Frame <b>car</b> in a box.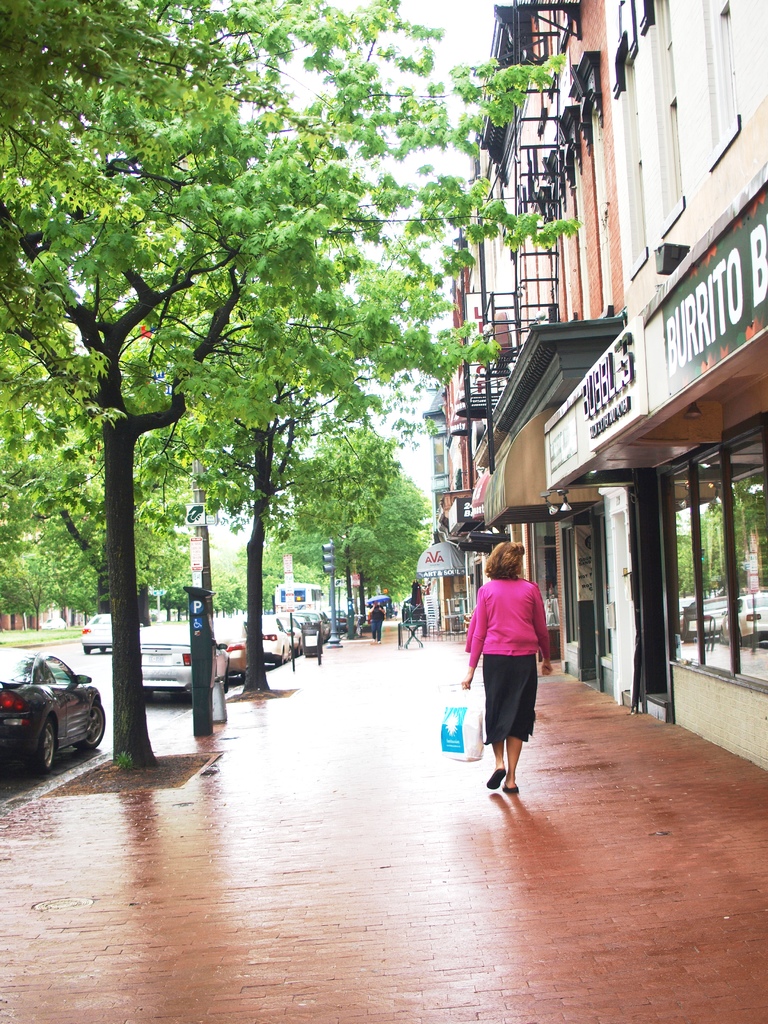
[128,614,228,707].
